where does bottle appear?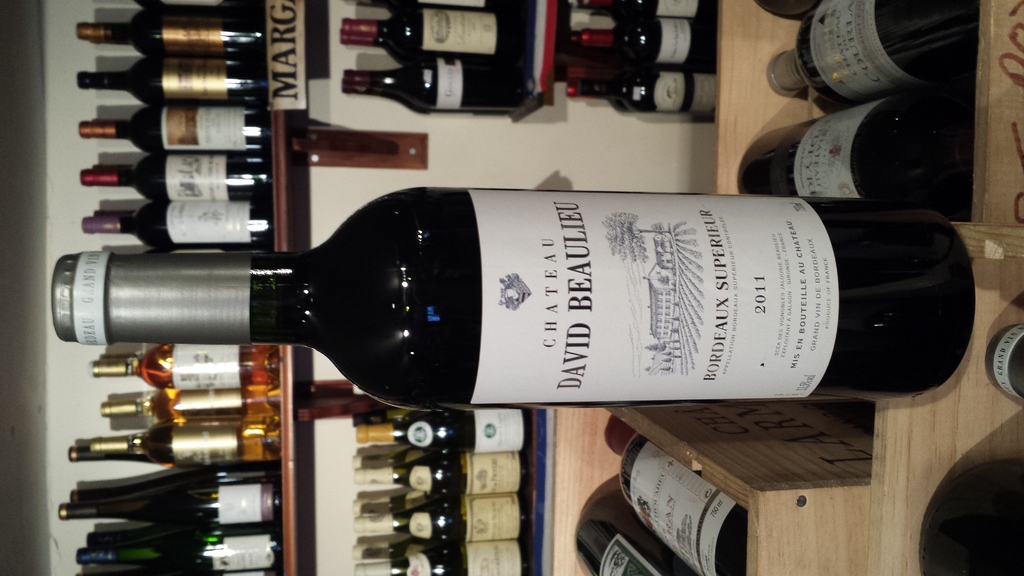
Appears at bbox=[67, 412, 271, 469].
